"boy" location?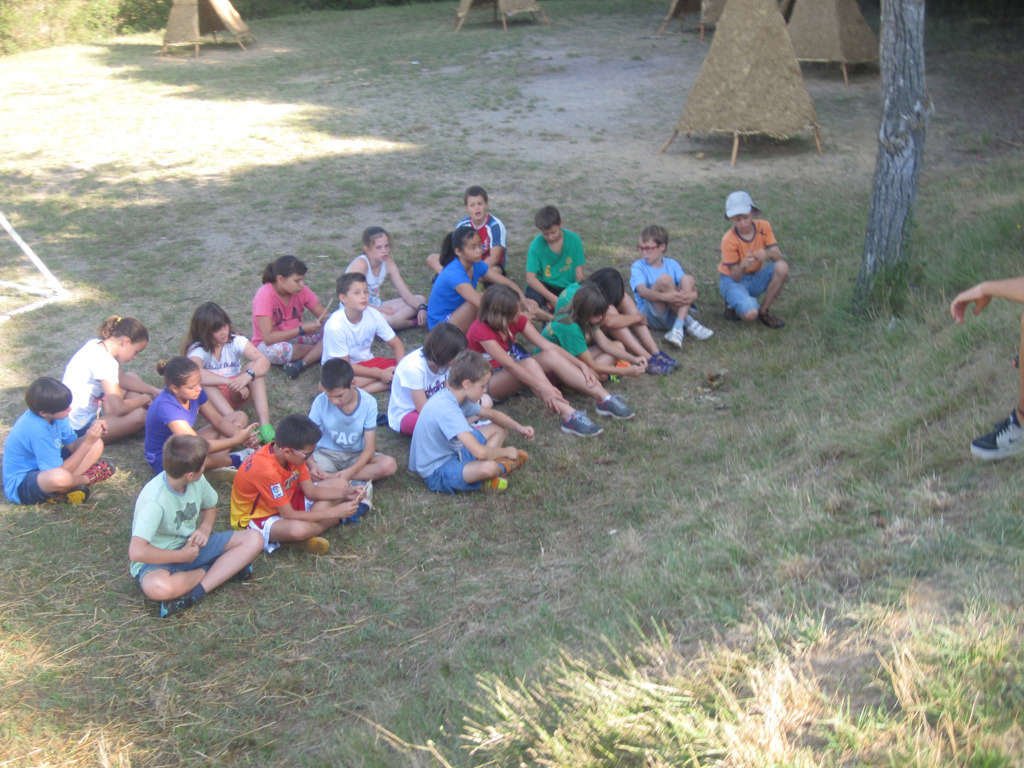
[521, 208, 581, 309]
